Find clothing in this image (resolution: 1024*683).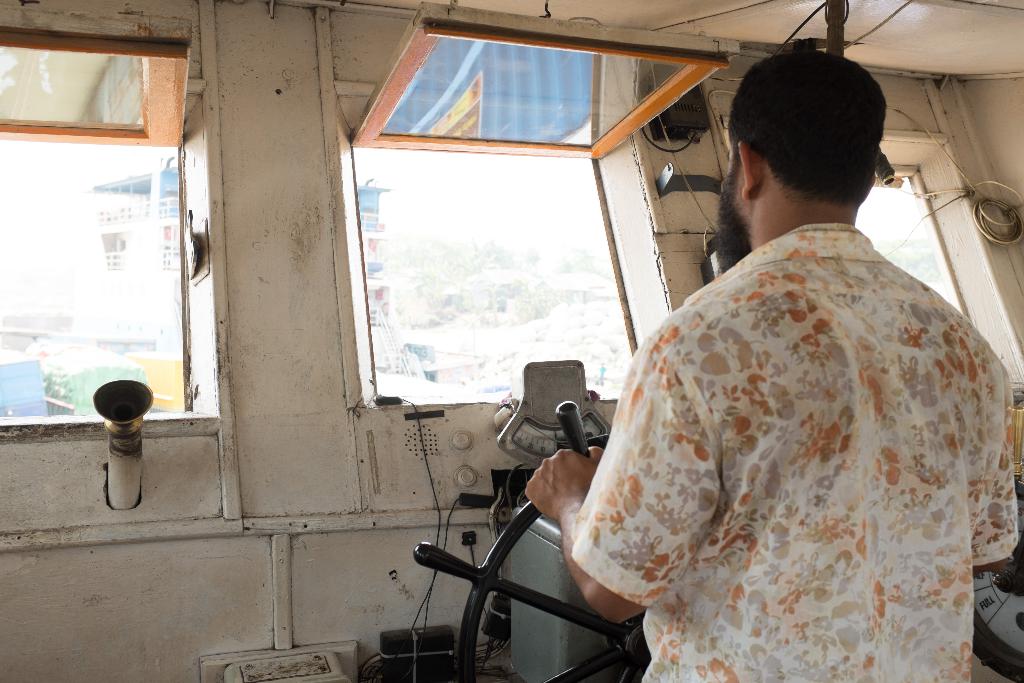
region(572, 174, 1011, 682).
